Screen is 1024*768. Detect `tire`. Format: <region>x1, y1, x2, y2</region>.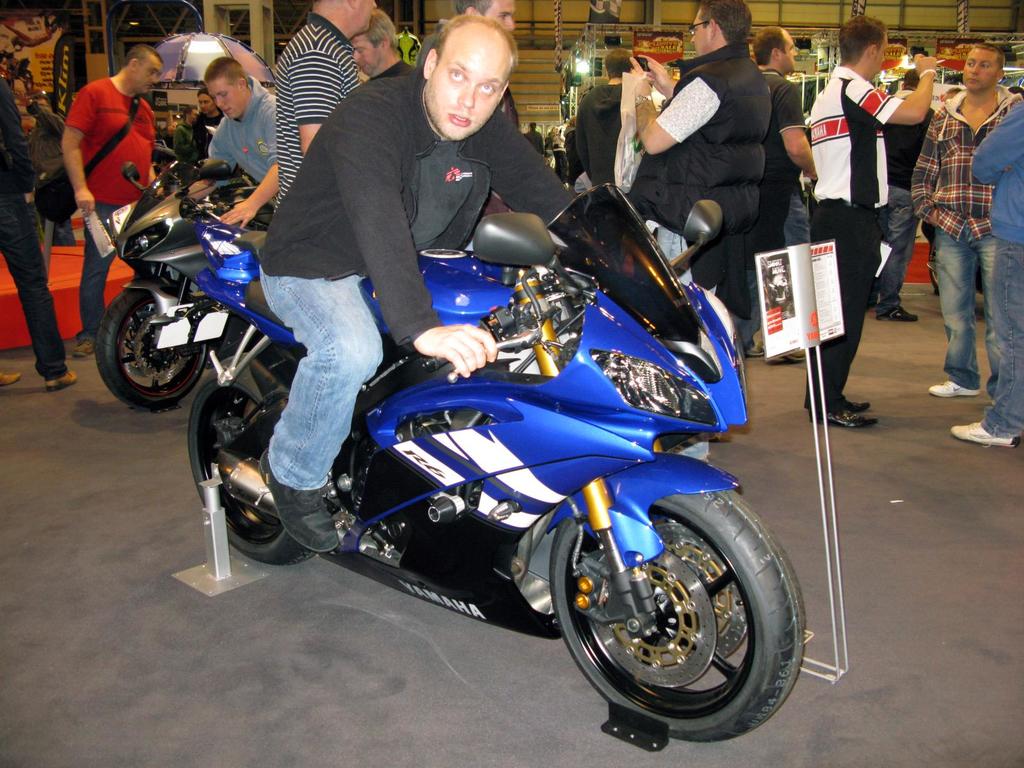
<region>96, 289, 209, 410</region>.
